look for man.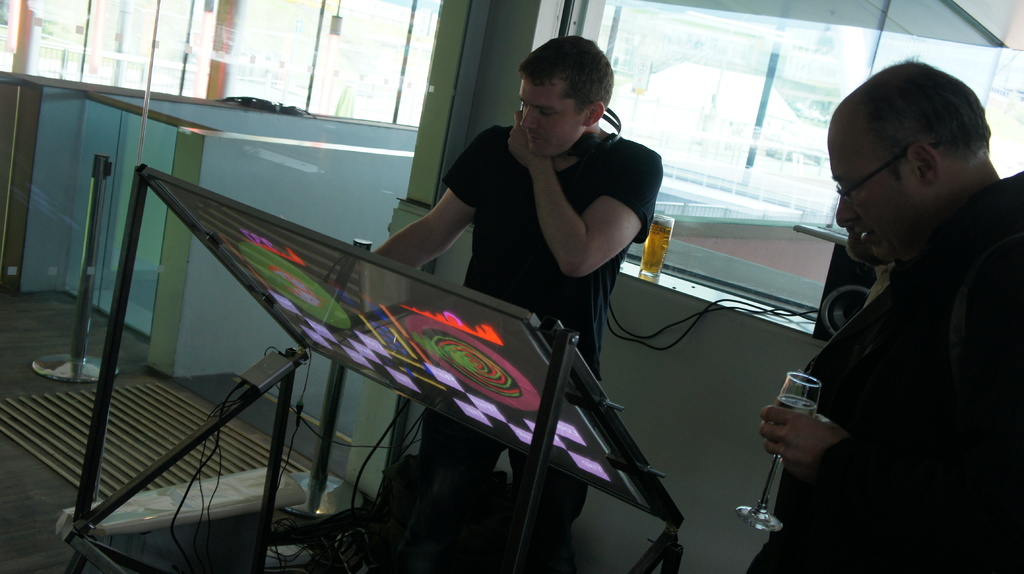
Found: Rect(370, 36, 662, 529).
